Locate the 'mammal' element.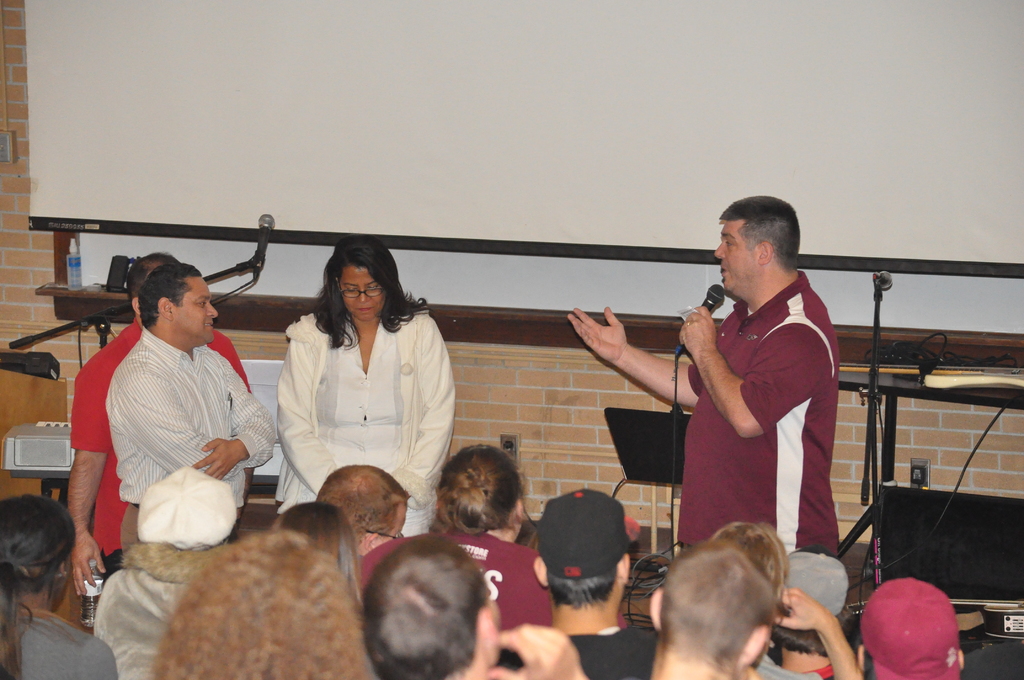
Element bbox: rect(314, 460, 417, 562).
